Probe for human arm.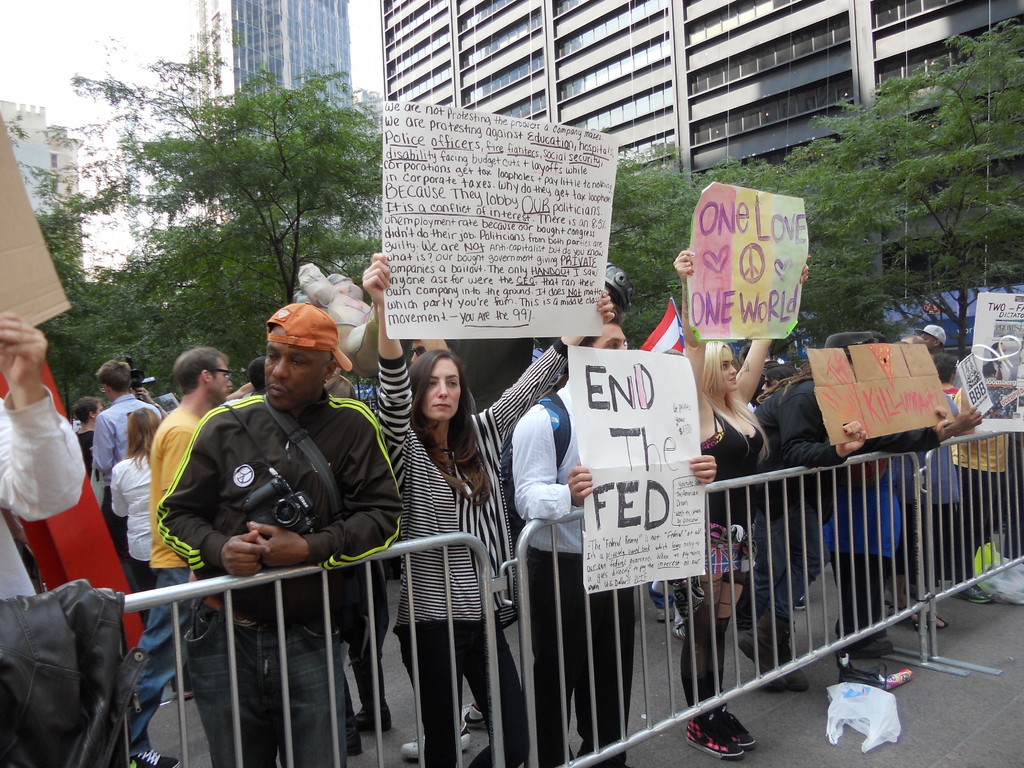
Probe result: x1=248 y1=488 x2=419 y2=570.
